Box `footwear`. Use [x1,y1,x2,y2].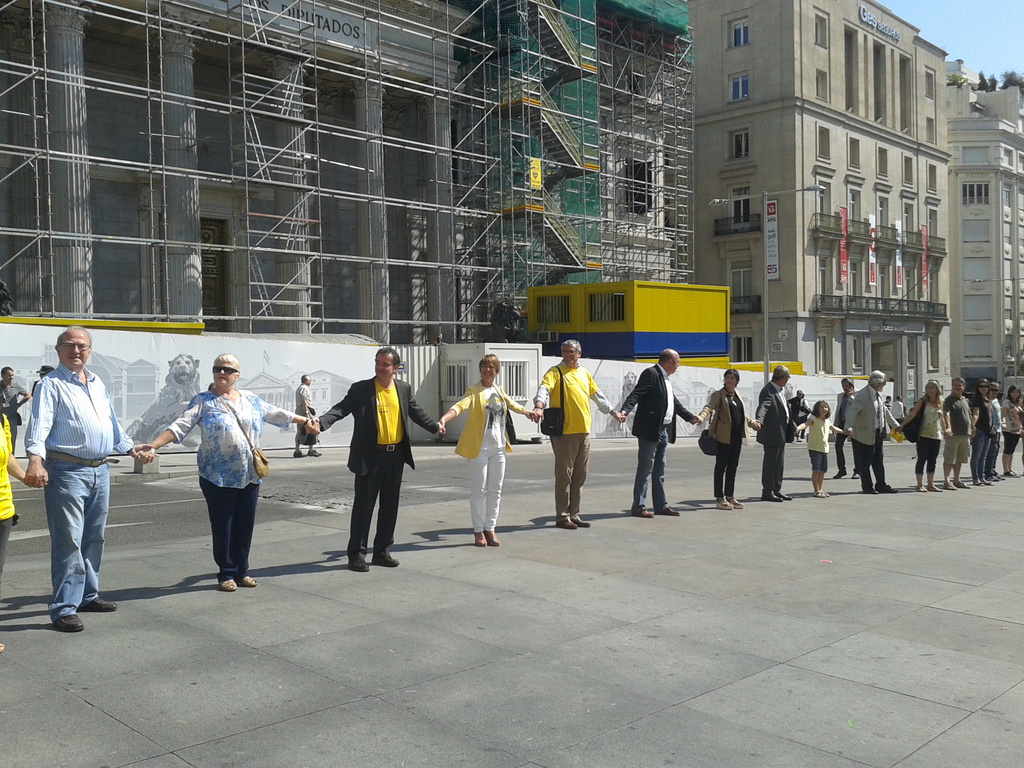
[374,553,398,568].
